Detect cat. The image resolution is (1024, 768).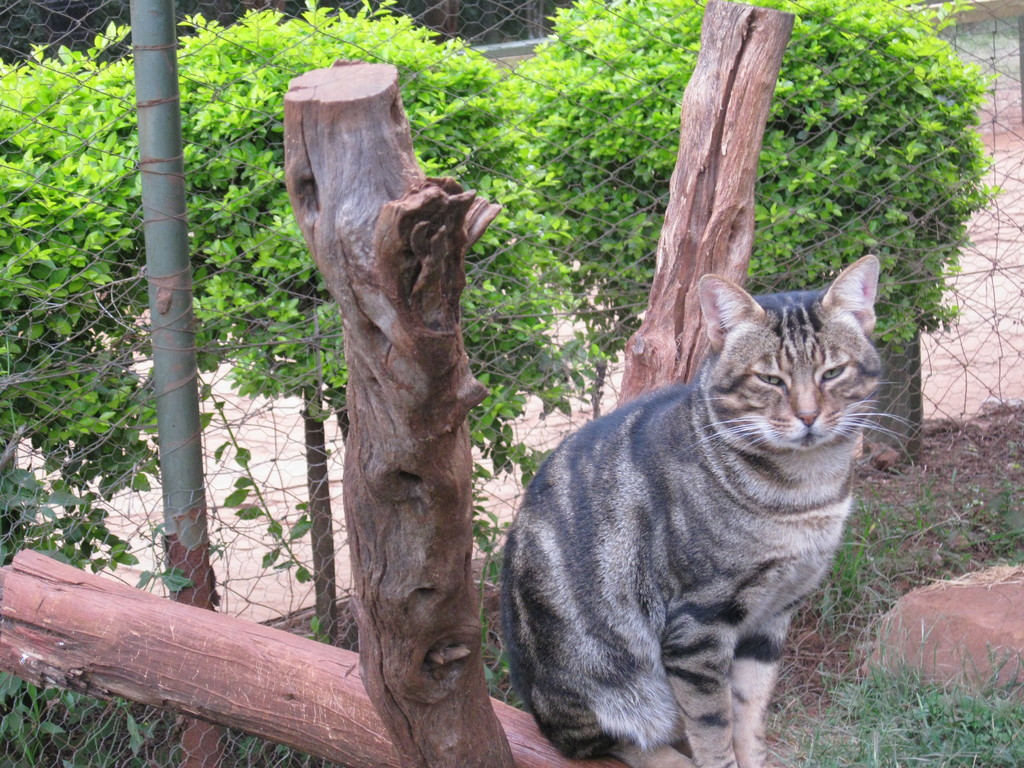
l=499, t=256, r=935, b=767.
